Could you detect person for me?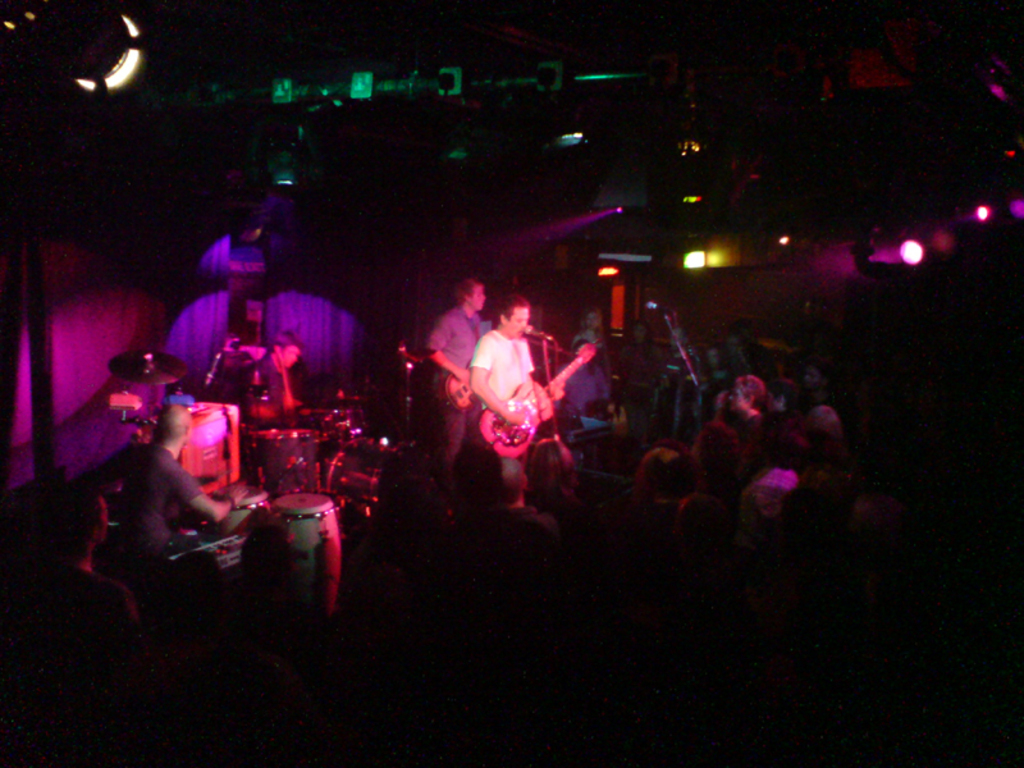
Detection result: <region>733, 378, 773, 445</region>.
